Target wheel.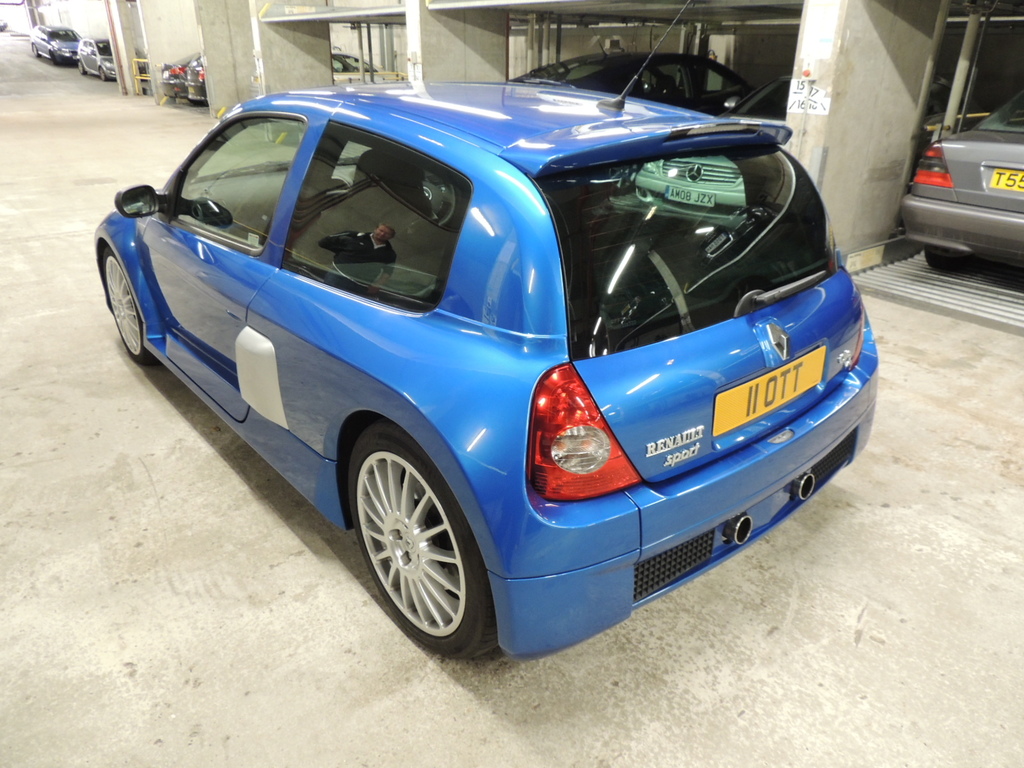
Target region: locate(75, 56, 86, 73).
